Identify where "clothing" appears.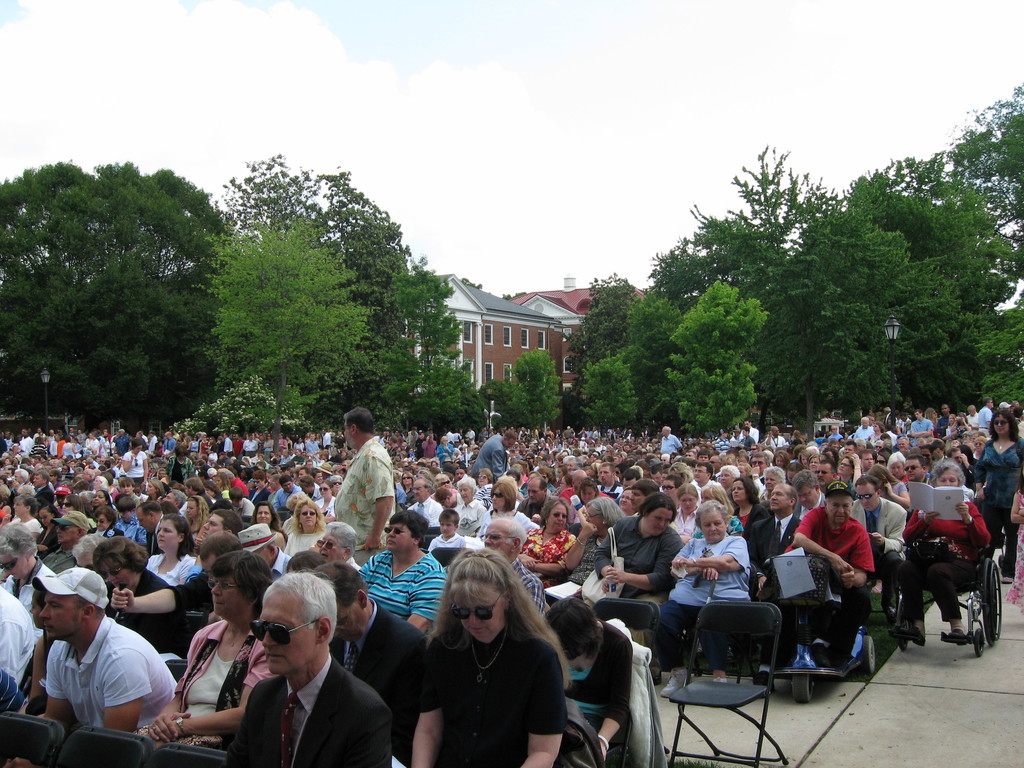
Appears at box(40, 541, 70, 569).
